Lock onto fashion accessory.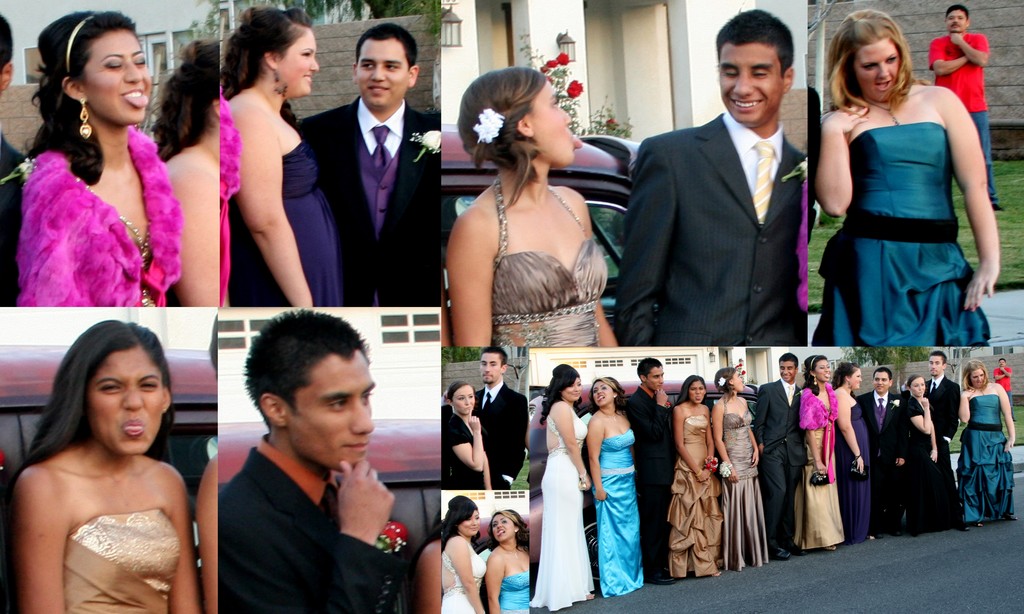
Locked: detection(787, 384, 796, 406).
